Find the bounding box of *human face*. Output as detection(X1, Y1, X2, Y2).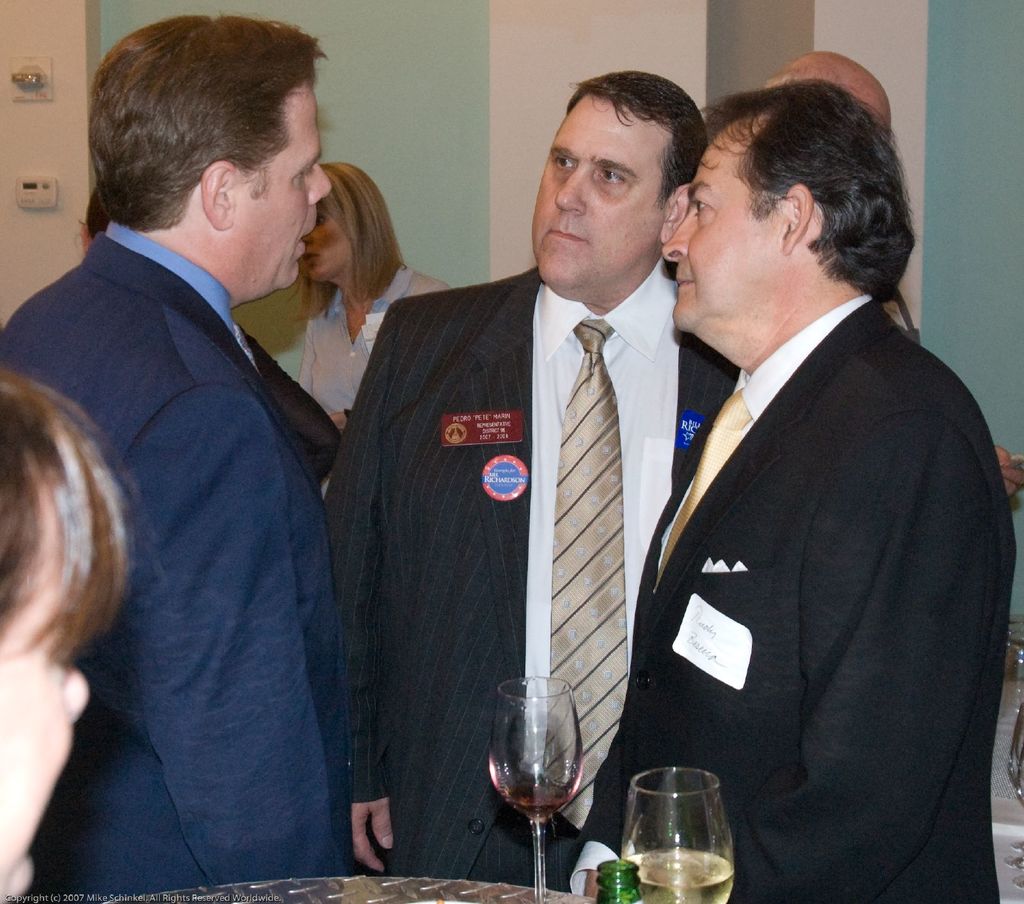
detection(538, 97, 671, 287).
